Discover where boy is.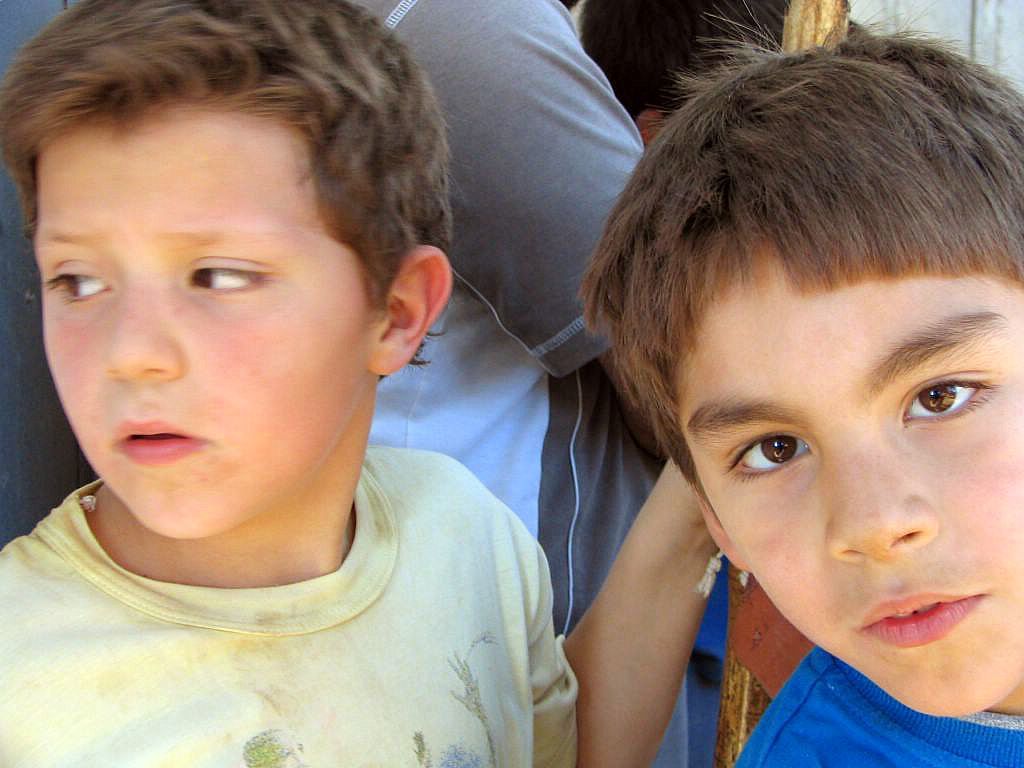
Discovered at locate(575, 18, 1023, 767).
